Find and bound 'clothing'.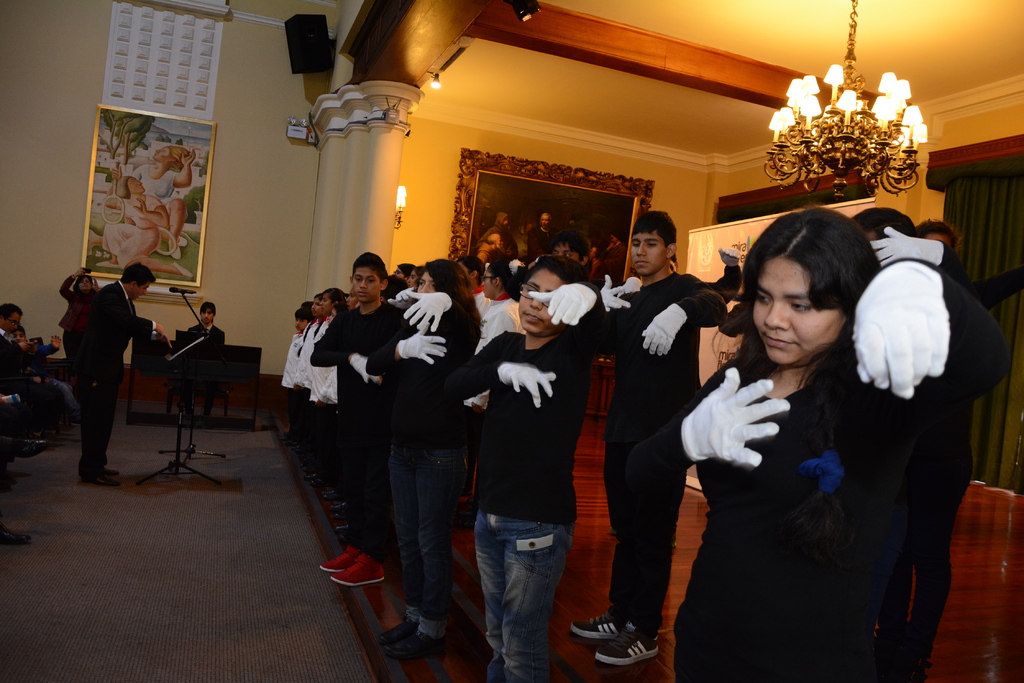
Bound: BBox(102, 195, 164, 269).
